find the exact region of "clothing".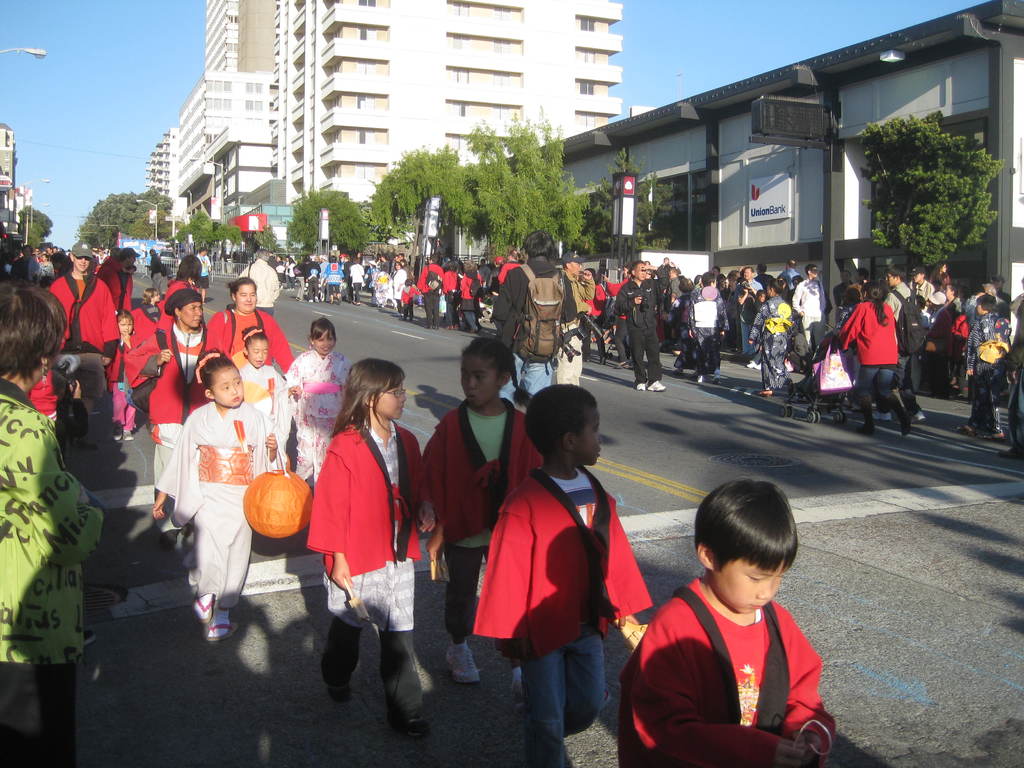
Exact region: (296, 355, 360, 477).
